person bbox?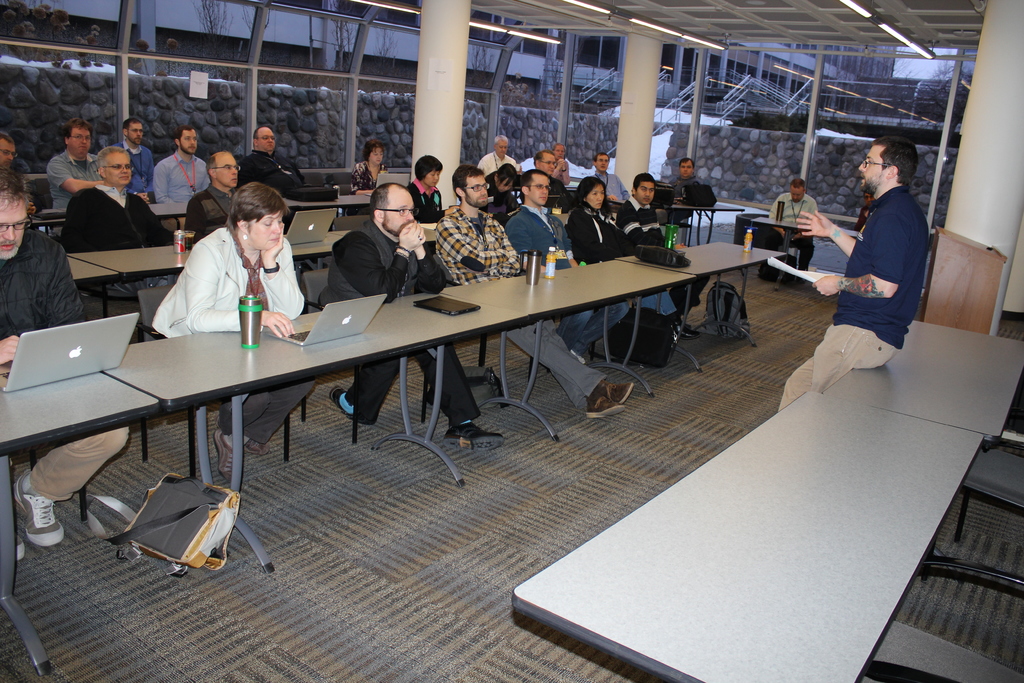
Rect(658, 156, 700, 227)
